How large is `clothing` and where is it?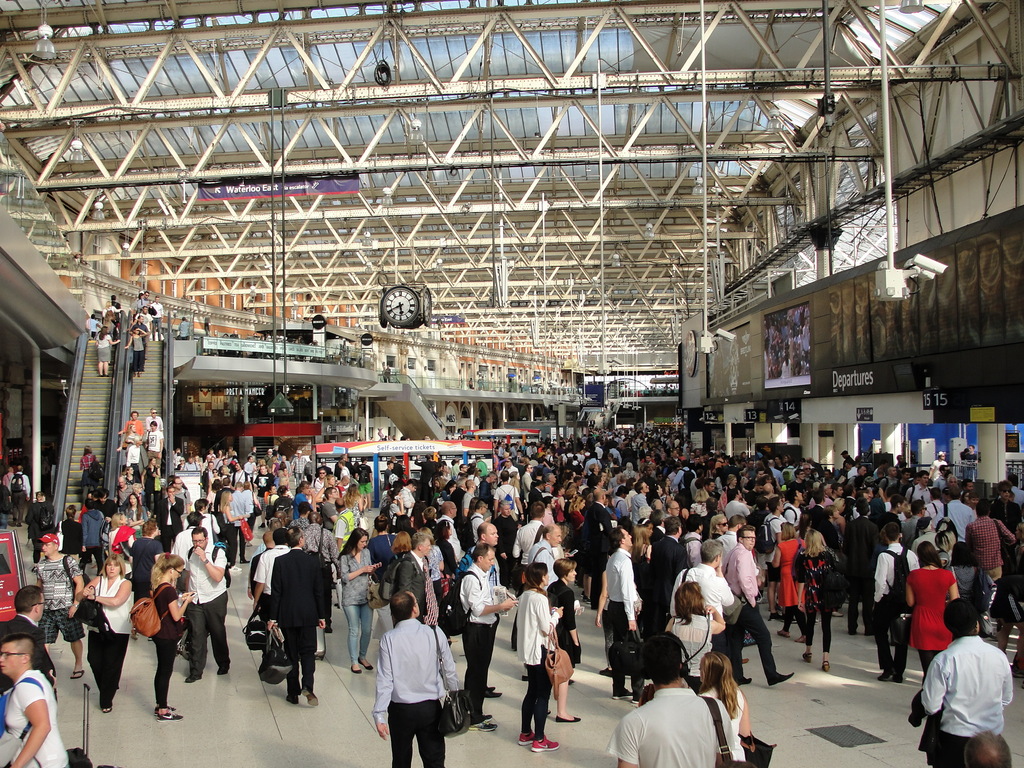
Bounding box: x1=920, y1=623, x2=1015, y2=767.
